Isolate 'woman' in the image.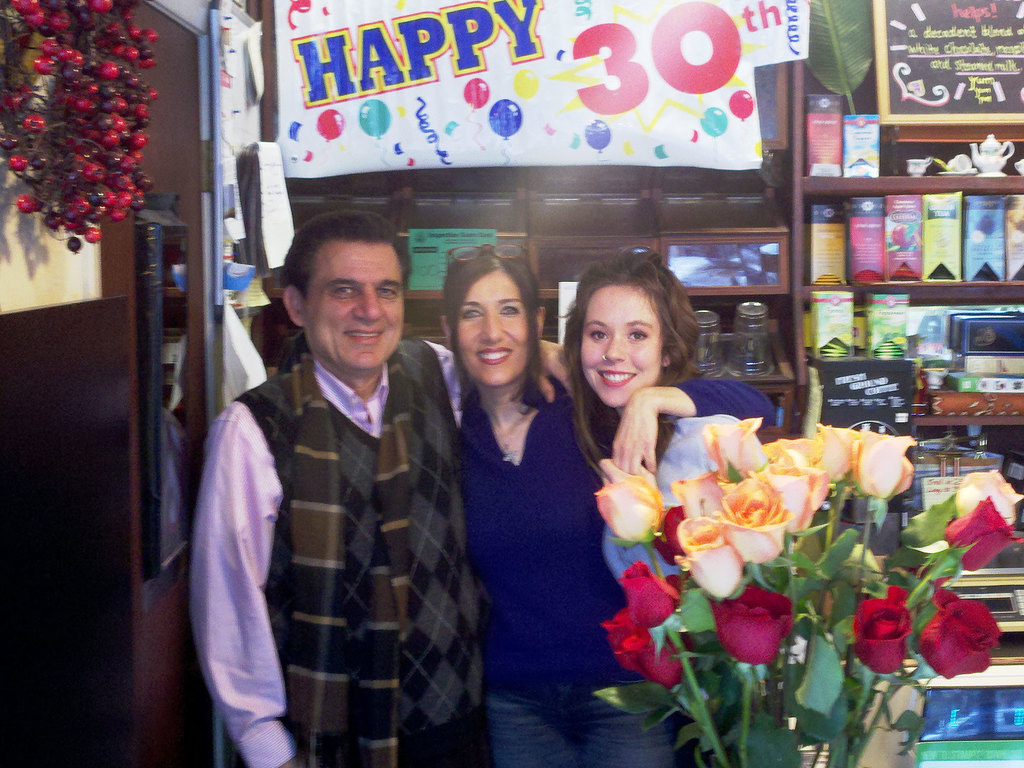
Isolated region: box=[433, 244, 614, 748].
